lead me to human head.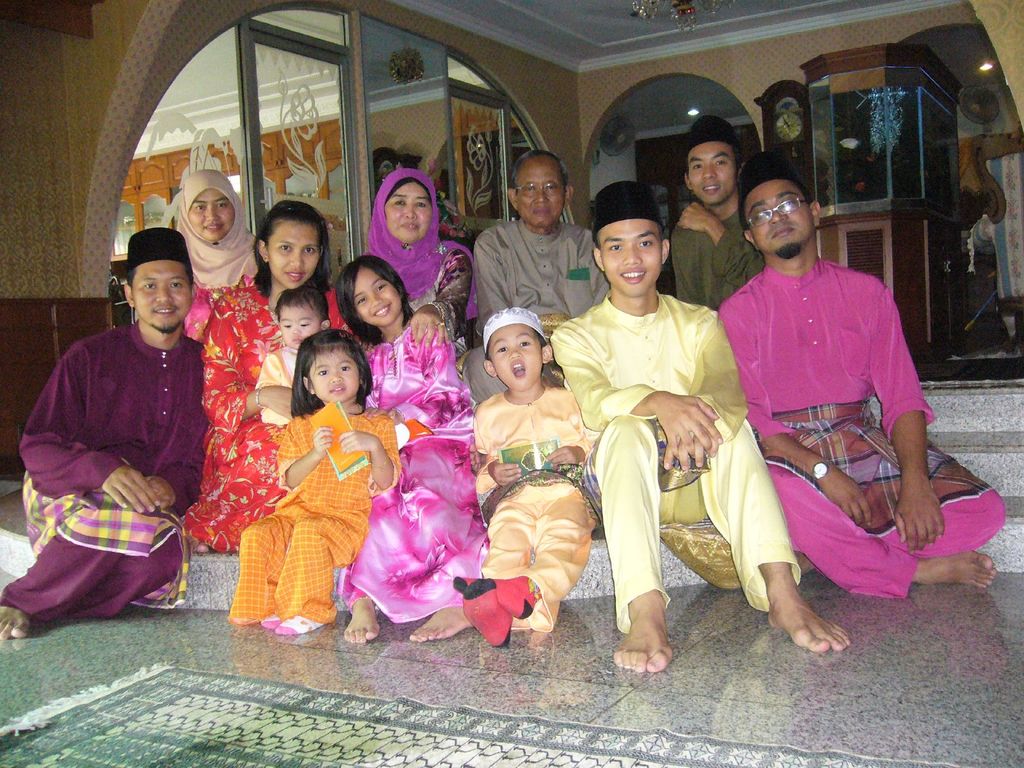
Lead to 589, 182, 675, 298.
